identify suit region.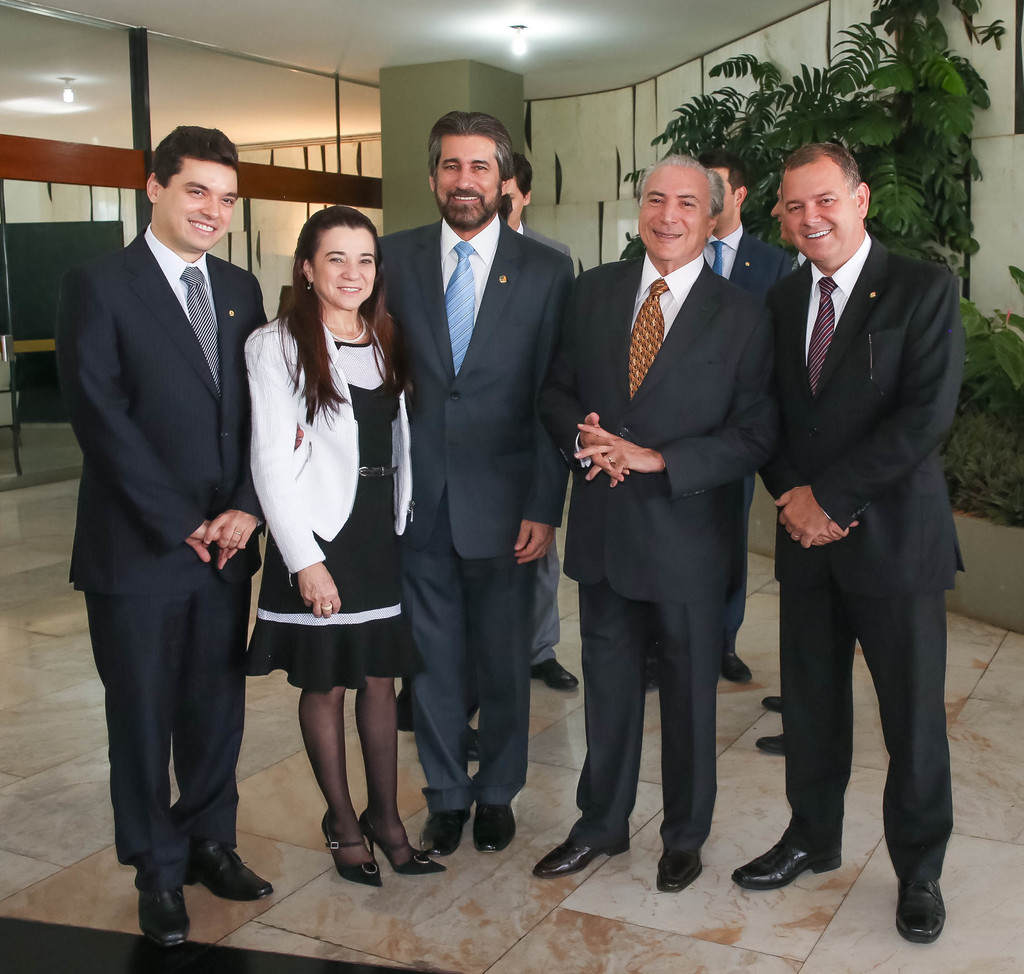
Region: 524,227,564,671.
